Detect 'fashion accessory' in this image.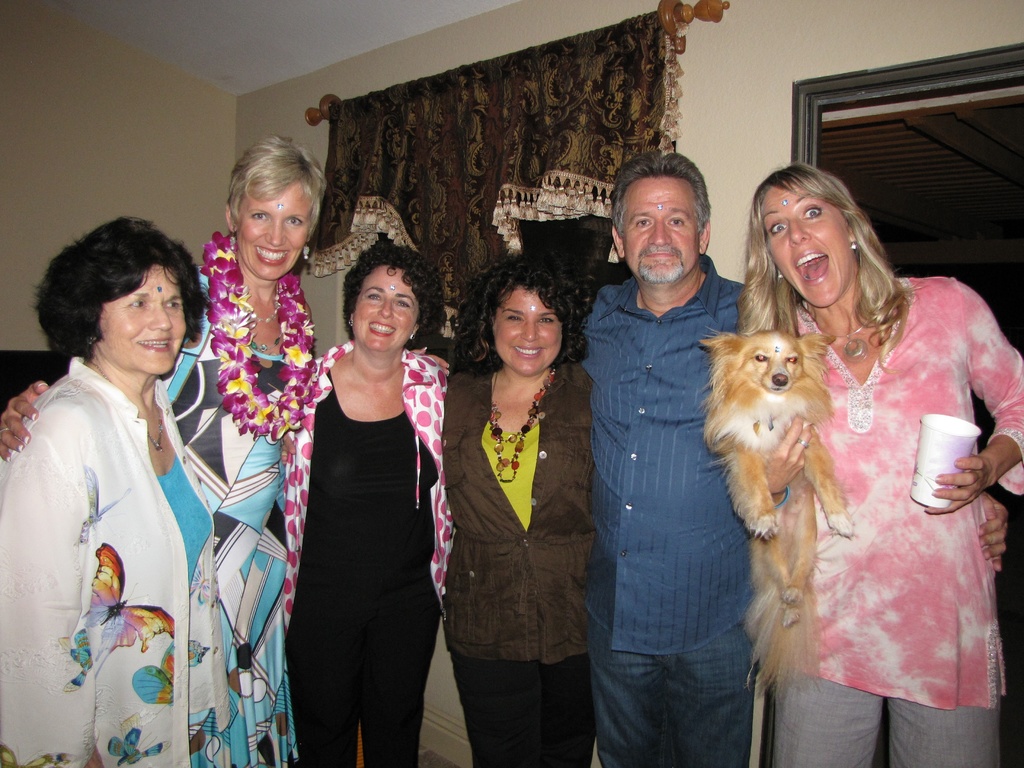
Detection: 140, 416, 166, 458.
